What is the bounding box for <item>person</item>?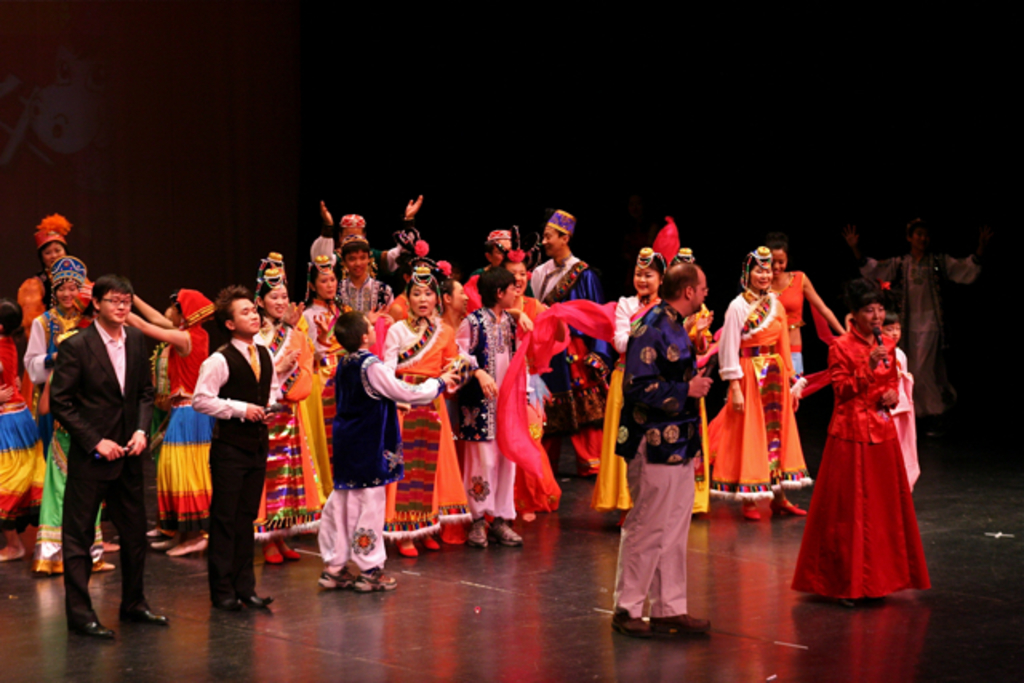
bbox=[763, 240, 850, 379].
